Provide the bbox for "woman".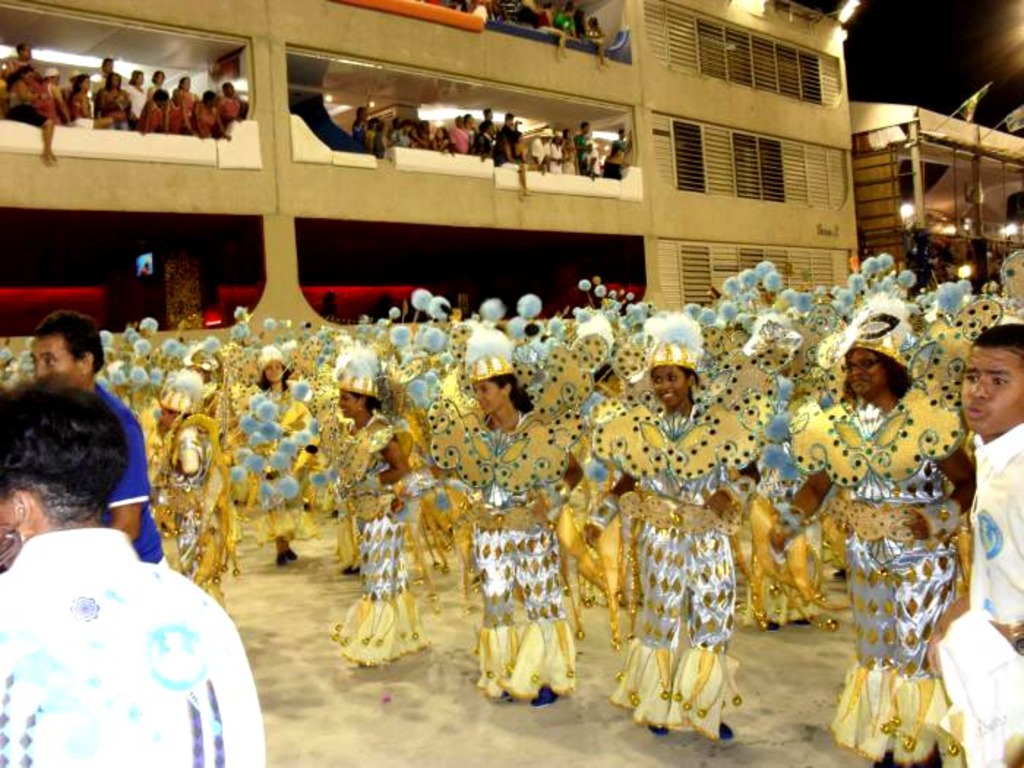
<box>336,366,430,670</box>.
